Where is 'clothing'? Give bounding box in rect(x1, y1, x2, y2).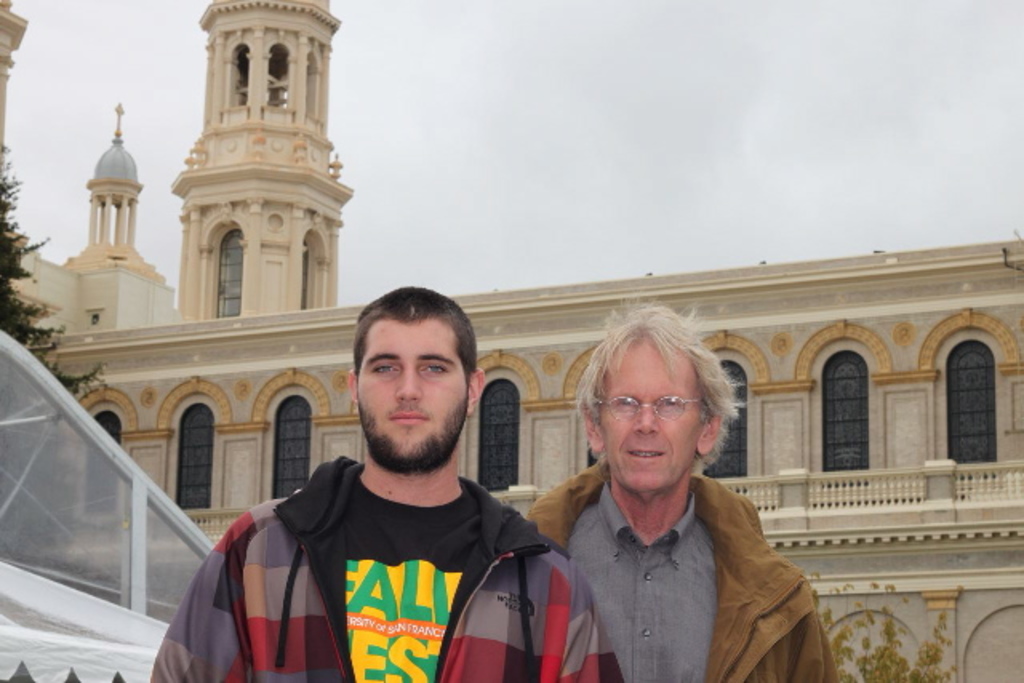
rect(528, 401, 830, 682).
